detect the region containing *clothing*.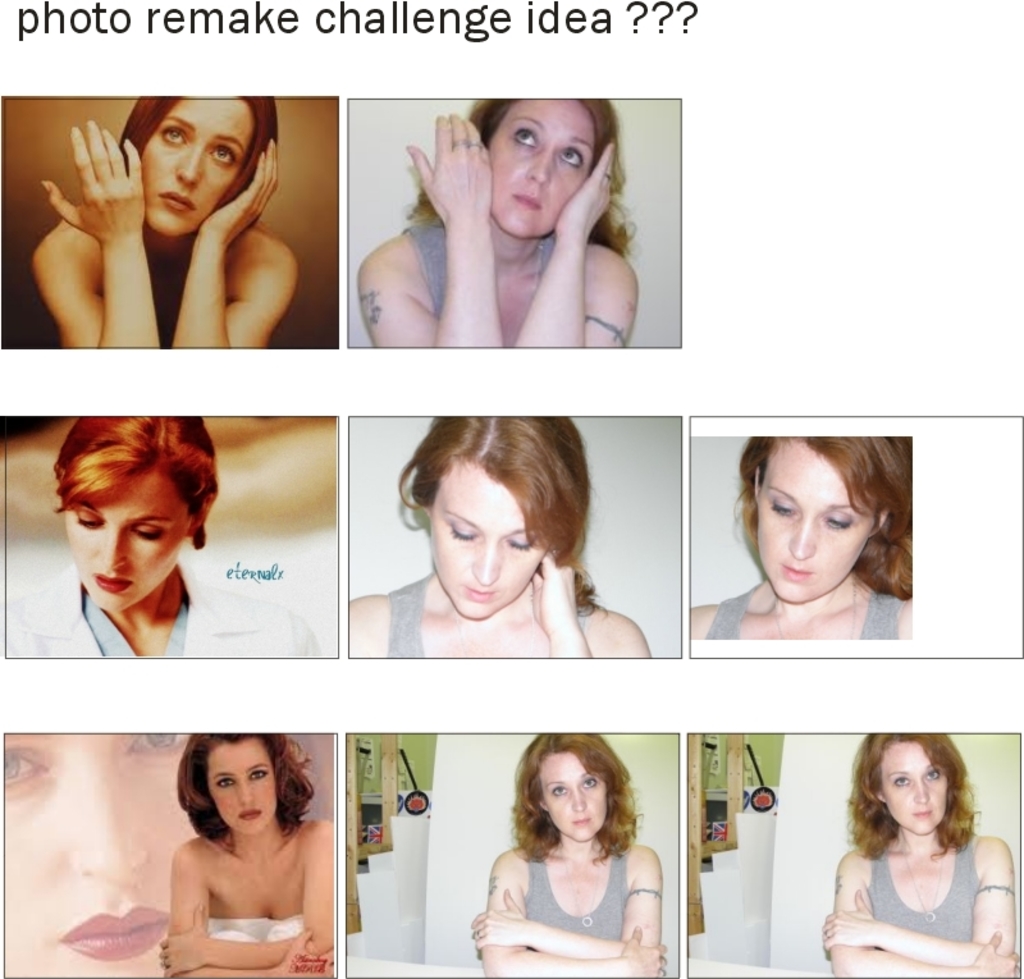
select_region(860, 848, 998, 961).
